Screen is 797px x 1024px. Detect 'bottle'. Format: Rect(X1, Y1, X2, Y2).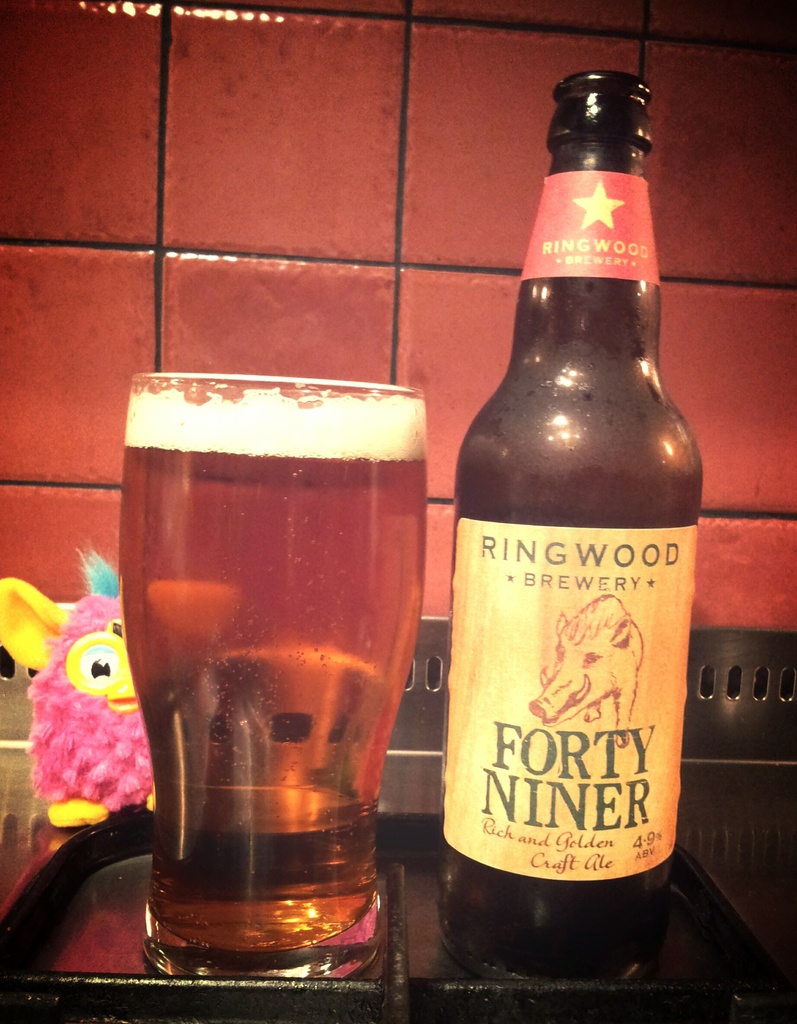
Rect(427, 58, 705, 984).
